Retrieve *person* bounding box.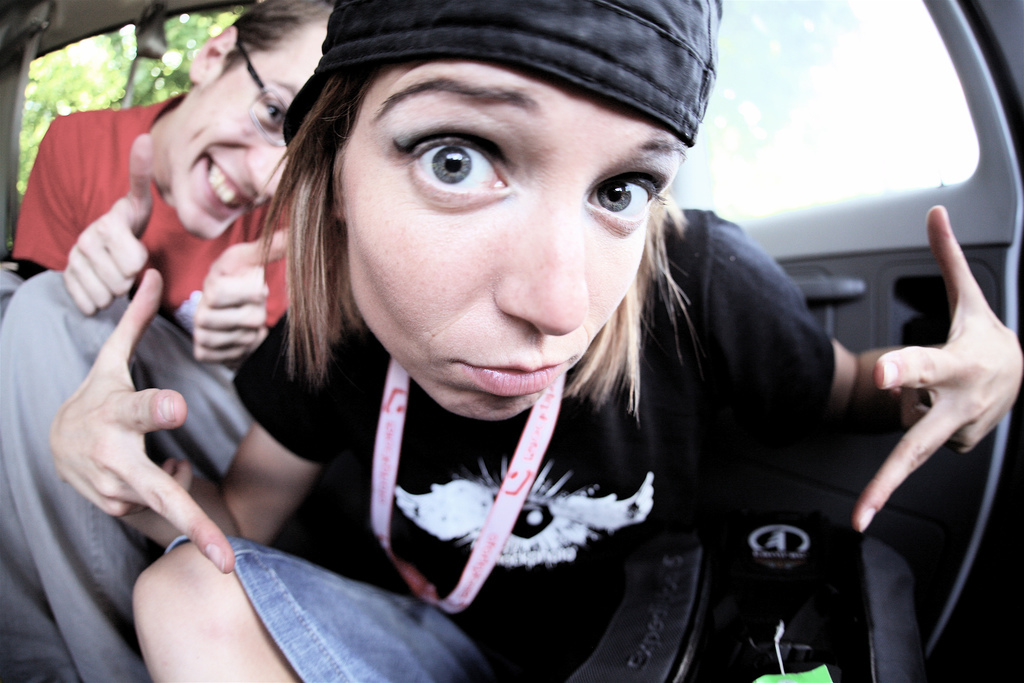
Bounding box: bbox=(120, 43, 955, 658).
